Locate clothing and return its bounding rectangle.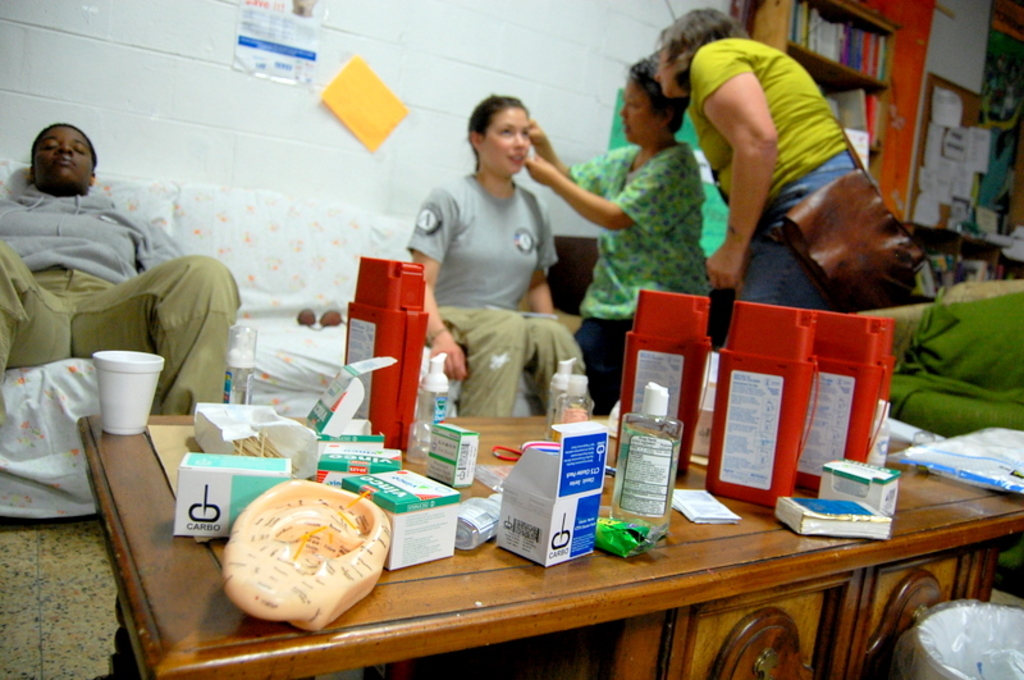
{"x1": 0, "y1": 165, "x2": 238, "y2": 425}.
